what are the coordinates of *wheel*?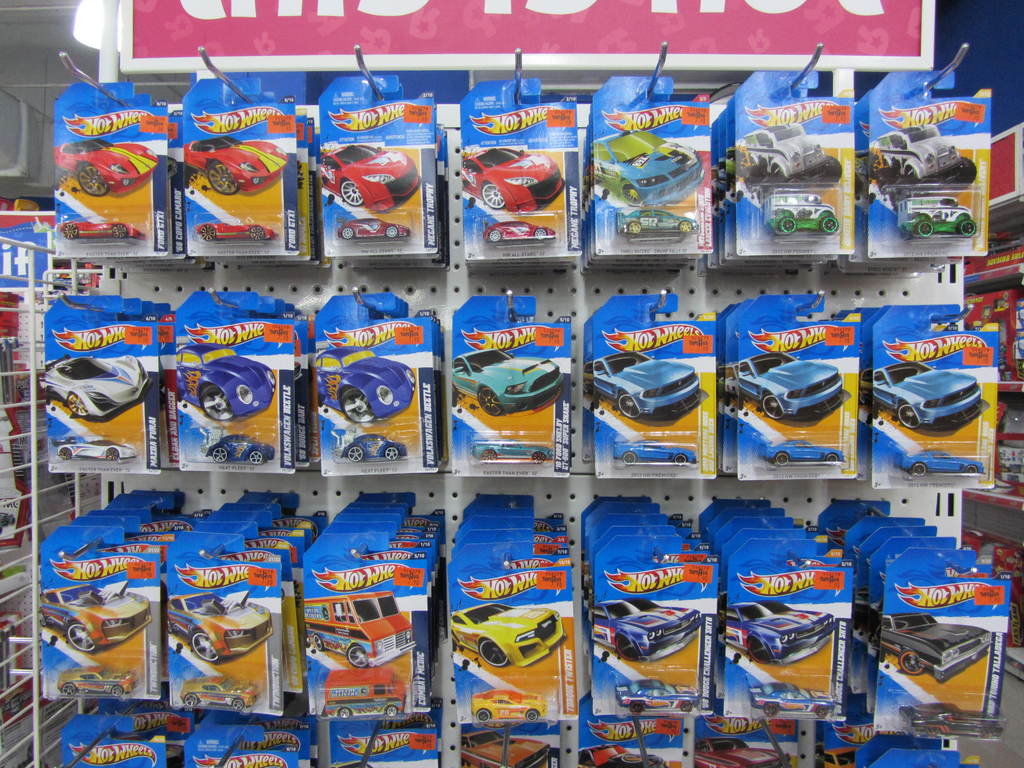
bbox(680, 223, 691, 228).
